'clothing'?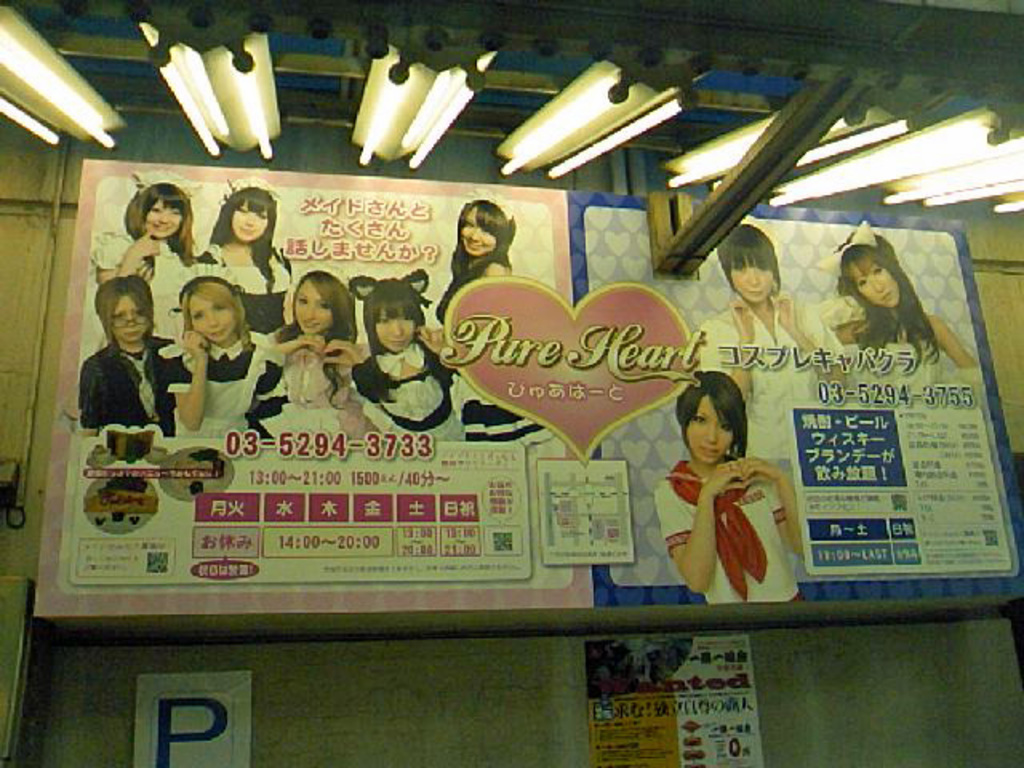
bbox(230, 323, 362, 408)
